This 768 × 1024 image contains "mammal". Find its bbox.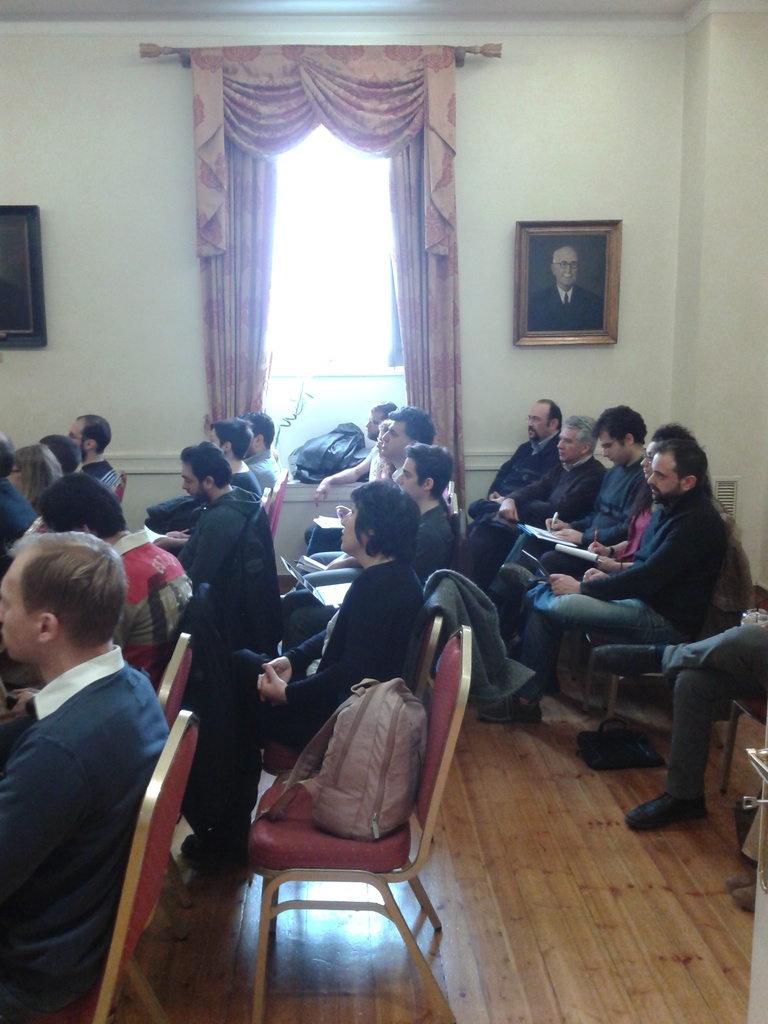
182/475/424/882.
